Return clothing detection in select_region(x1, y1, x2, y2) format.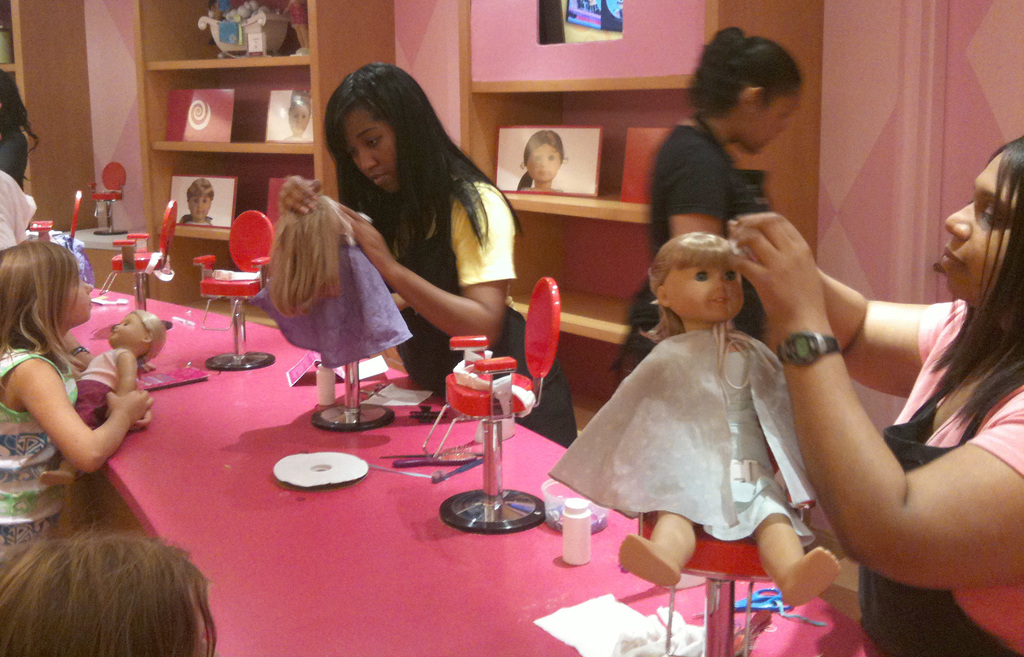
select_region(340, 159, 572, 451).
